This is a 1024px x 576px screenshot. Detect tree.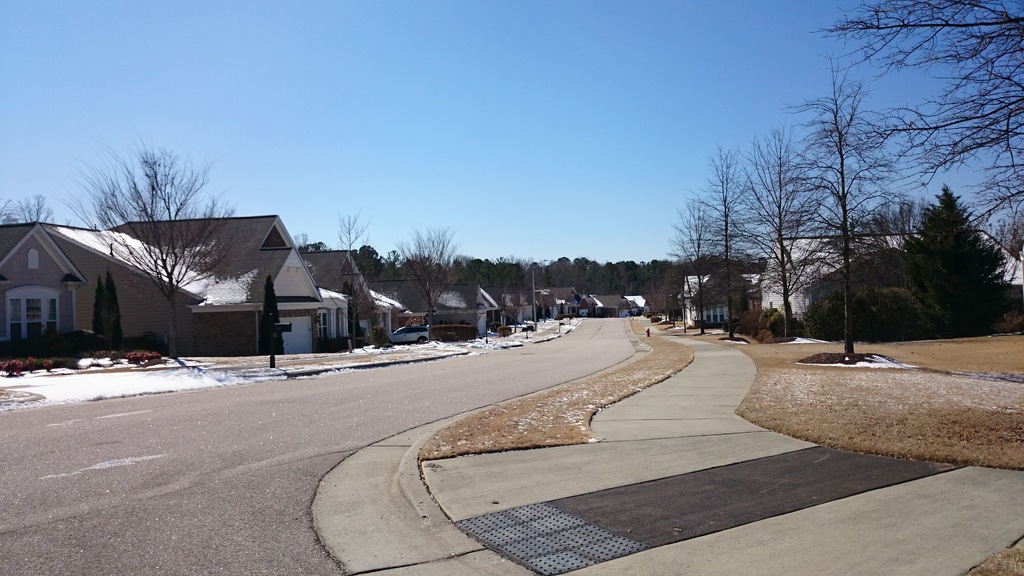
detection(707, 251, 748, 272).
